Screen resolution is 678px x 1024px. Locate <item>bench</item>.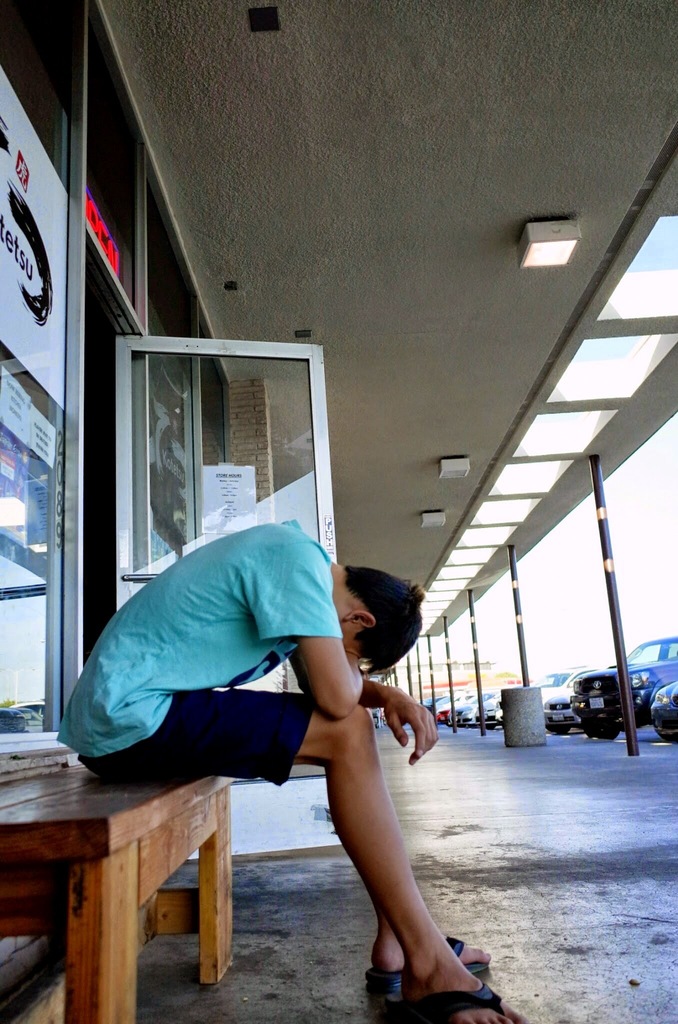
crop(0, 719, 248, 1023).
